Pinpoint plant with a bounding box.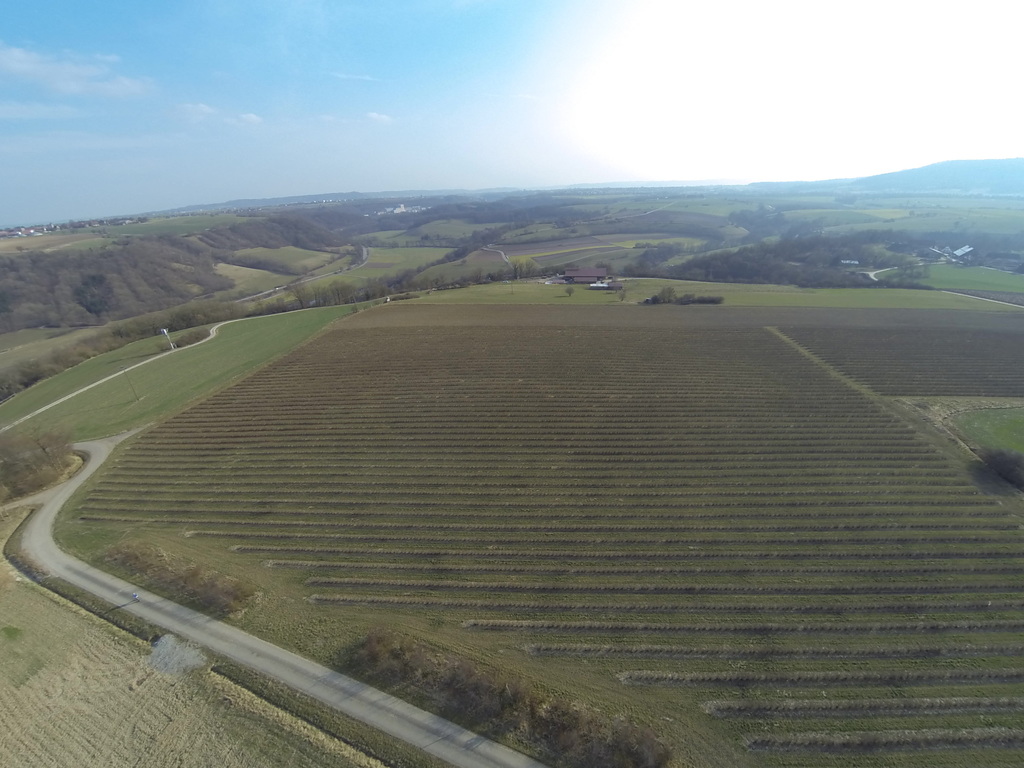
select_region(438, 214, 524, 264).
